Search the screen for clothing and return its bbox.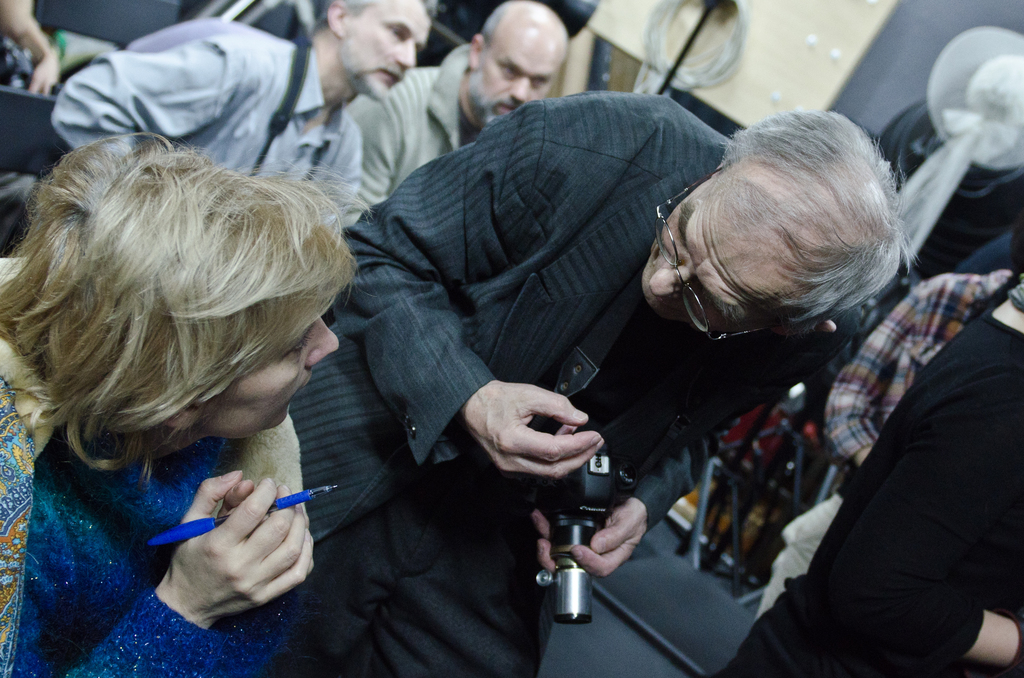
Found: <region>722, 298, 1023, 673</region>.
